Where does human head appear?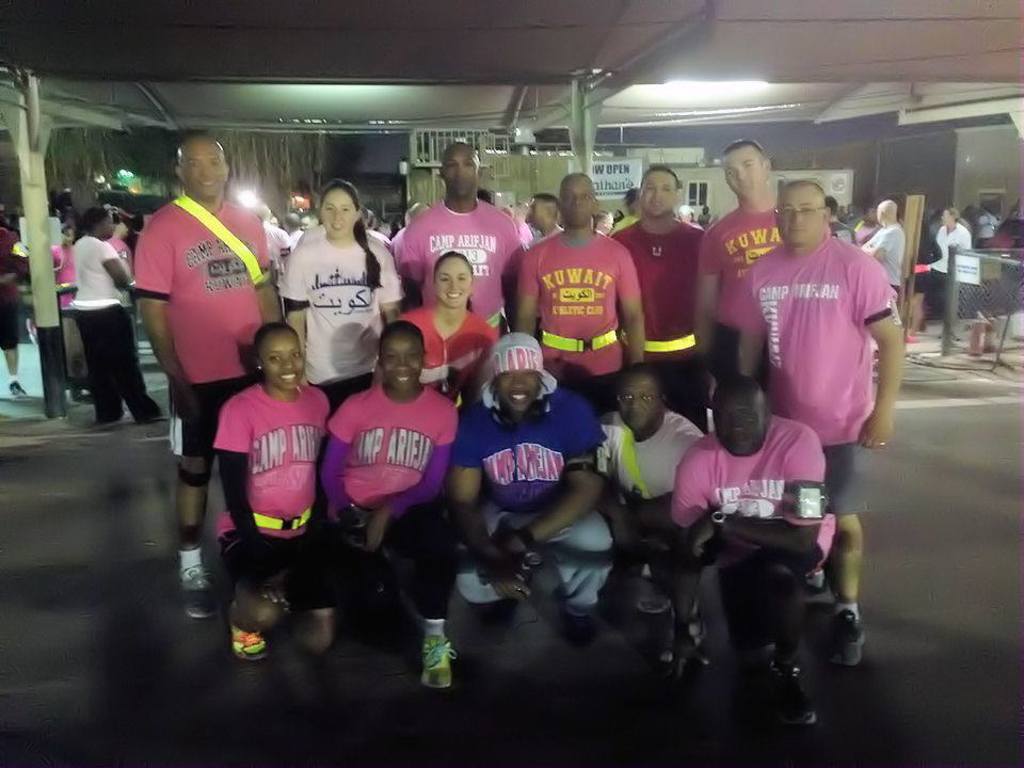
Appears at box=[721, 140, 767, 204].
